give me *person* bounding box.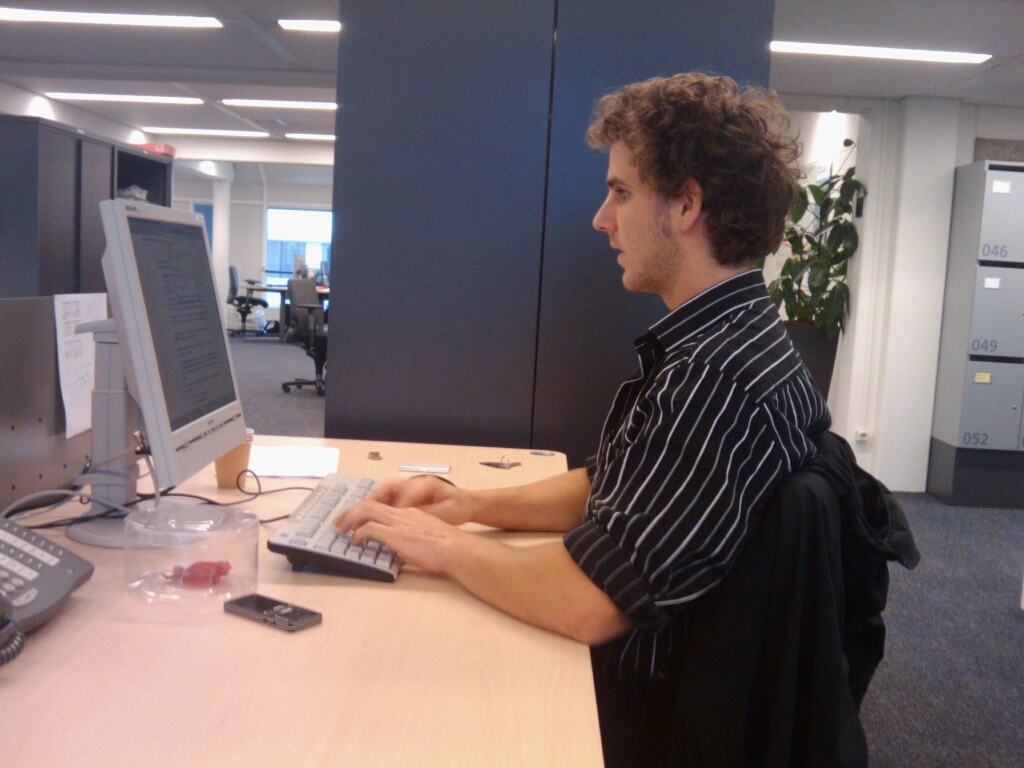
442:78:893:736.
